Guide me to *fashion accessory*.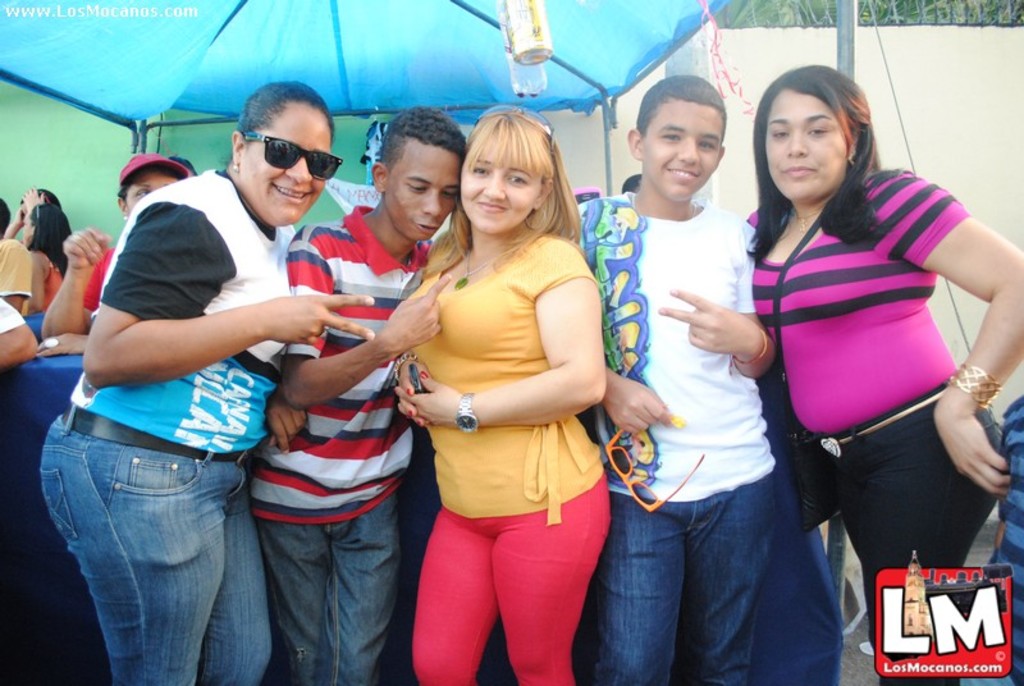
Guidance: 456:394:477:438.
